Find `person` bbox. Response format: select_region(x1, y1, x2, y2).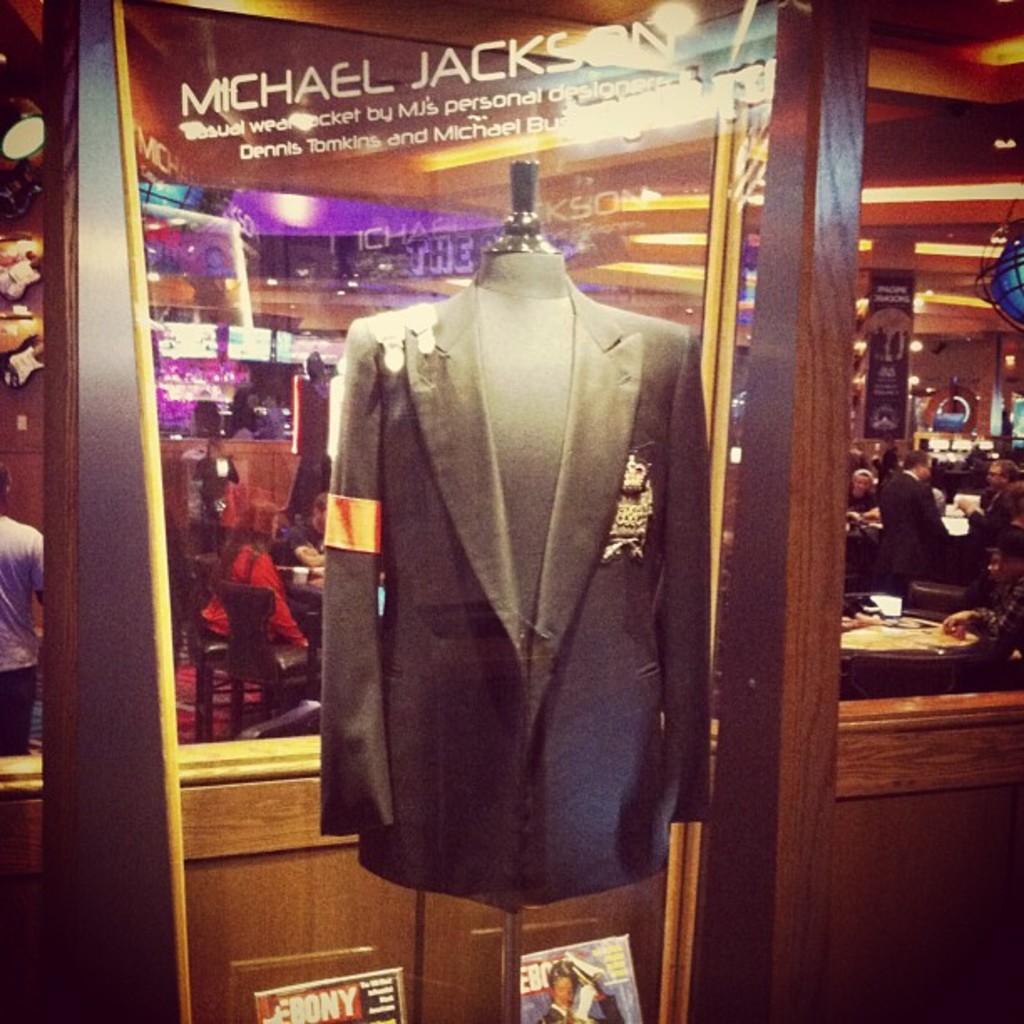
select_region(840, 458, 877, 529).
